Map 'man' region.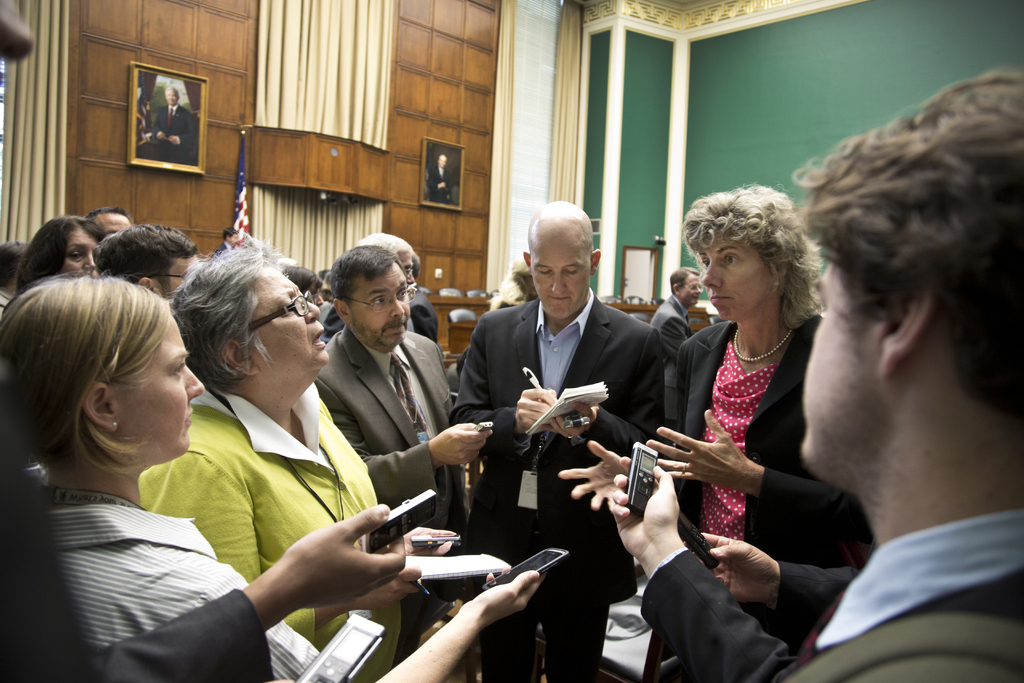
Mapped to l=319, t=226, r=414, b=346.
